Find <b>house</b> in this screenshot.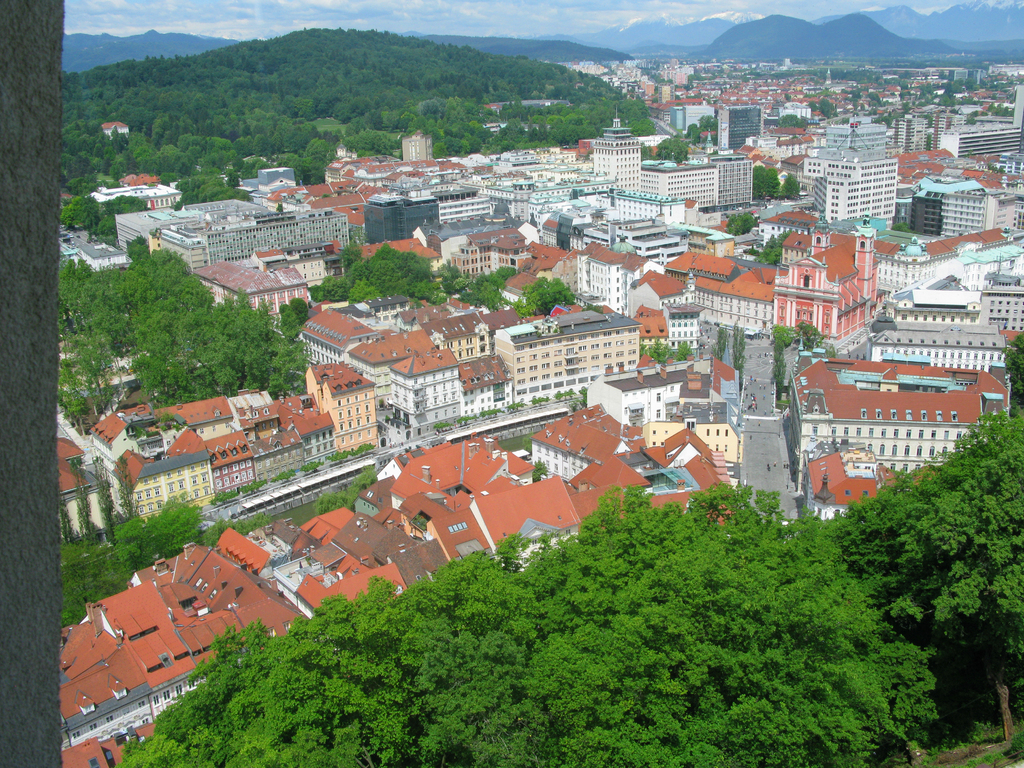
The bounding box for <b>house</b> is box(787, 356, 1004, 491).
